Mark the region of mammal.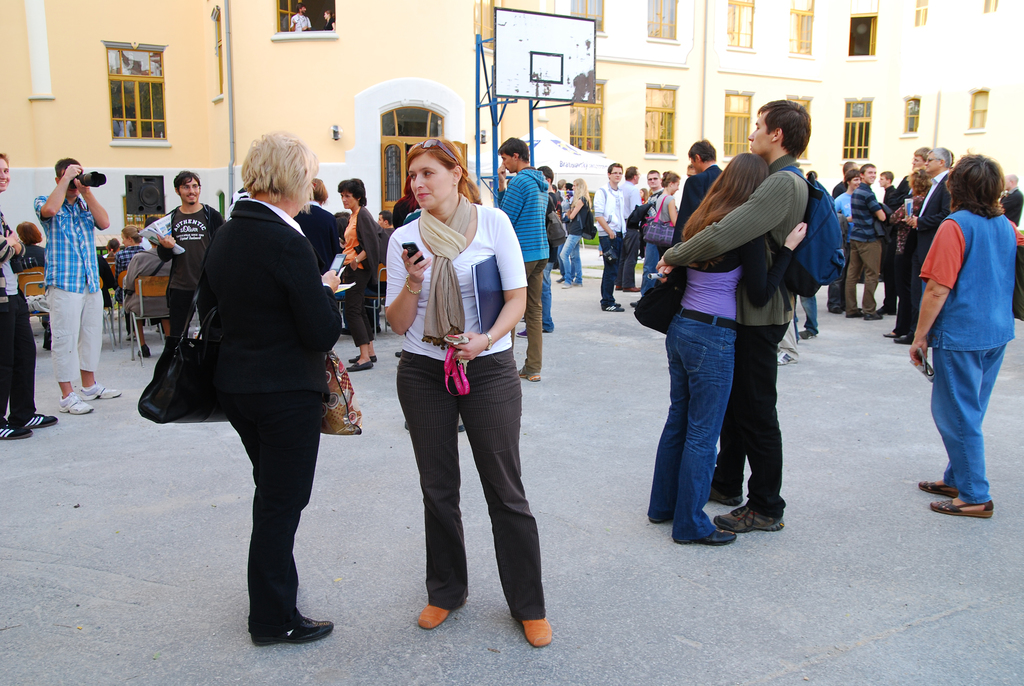
Region: <box>593,159,620,314</box>.
